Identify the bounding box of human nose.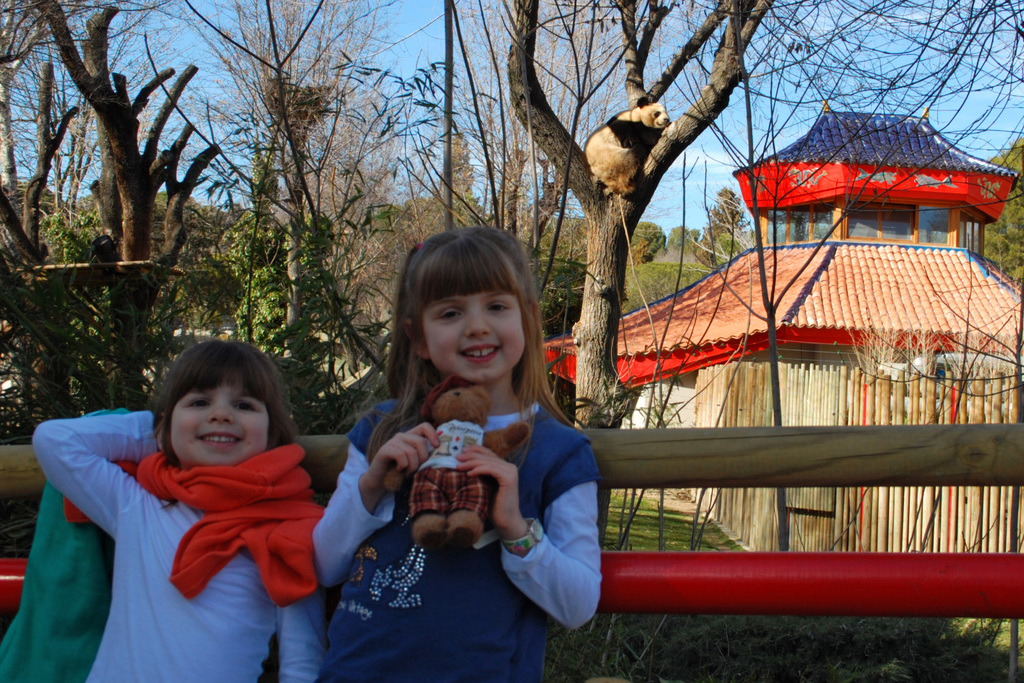
465 304 492 338.
